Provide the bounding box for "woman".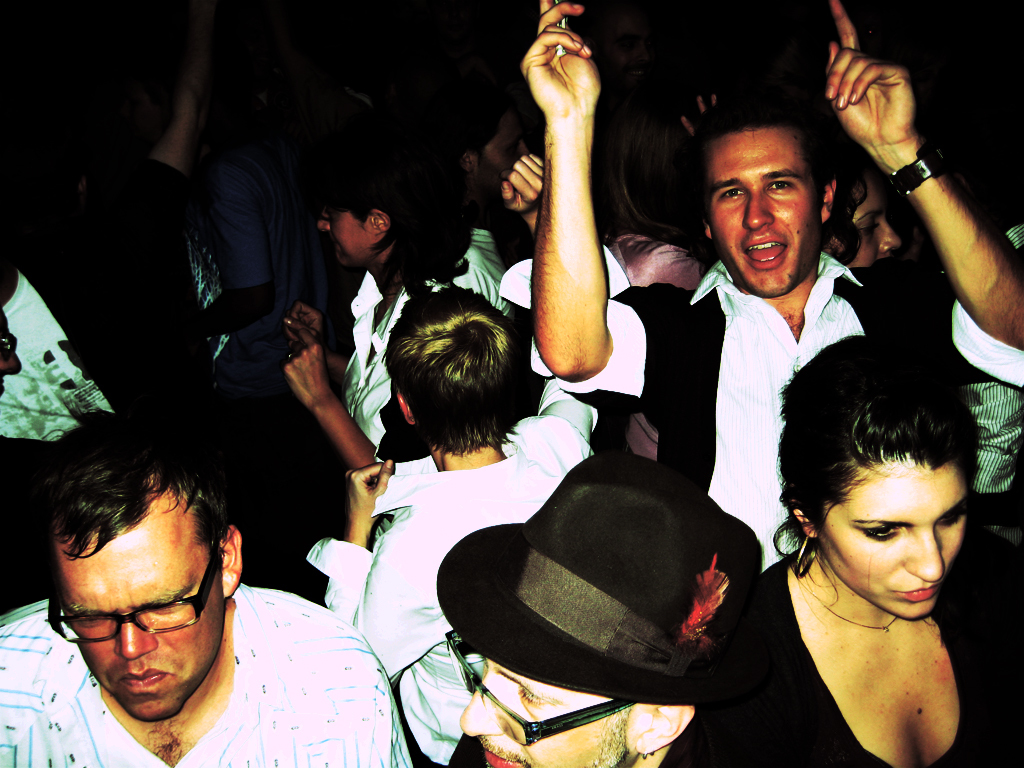
select_region(284, 140, 511, 466).
